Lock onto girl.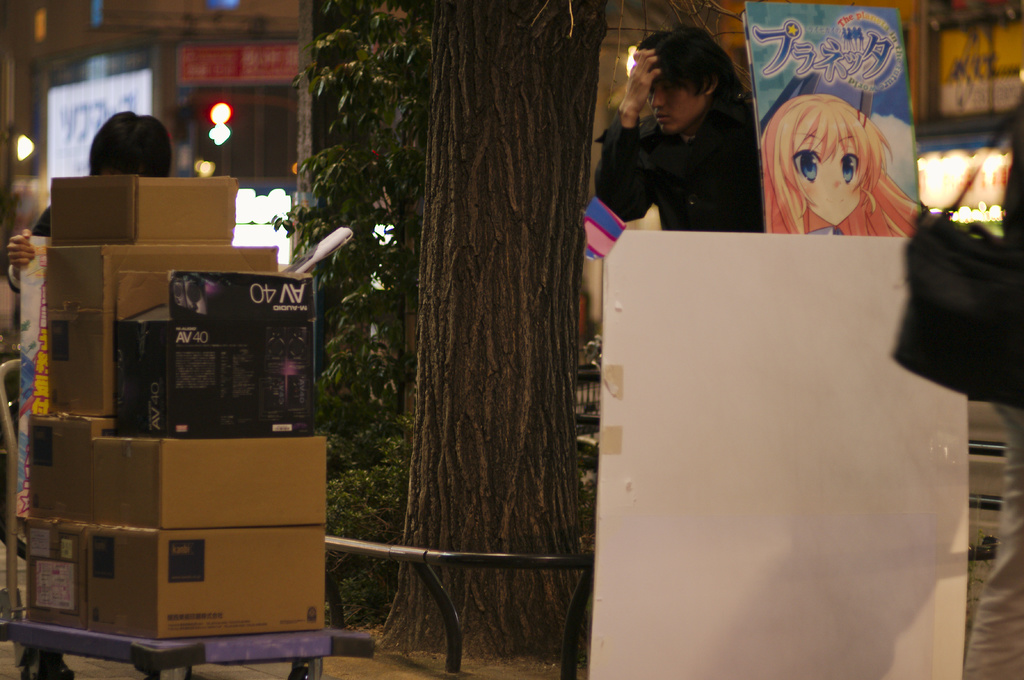
Locked: detection(762, 90, 924, 246).
